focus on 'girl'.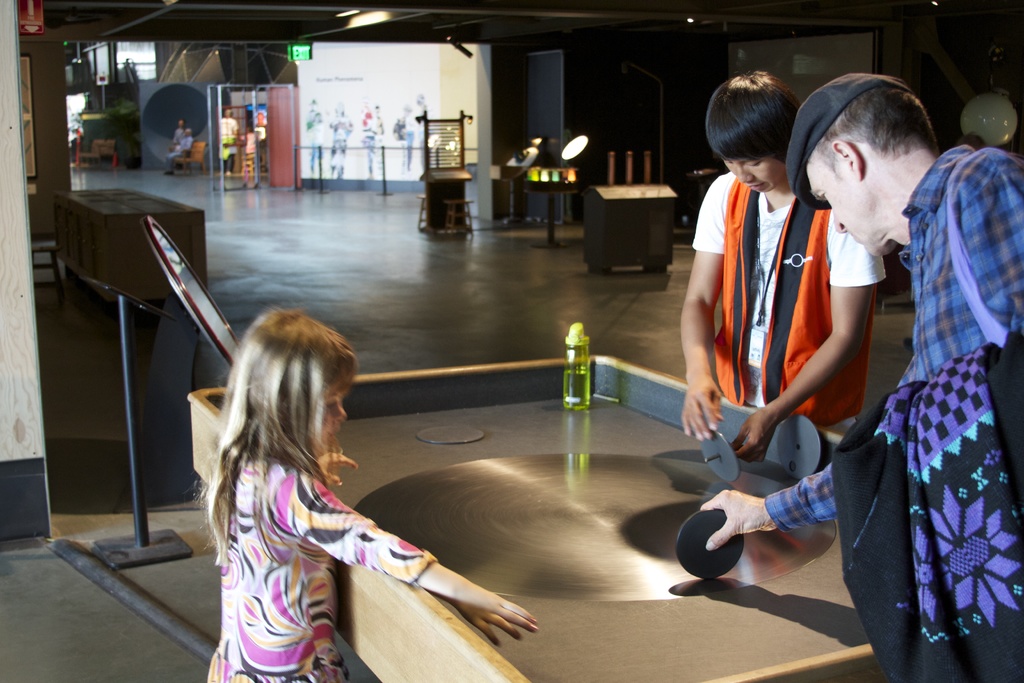
Focused at (193,306,538,682).
